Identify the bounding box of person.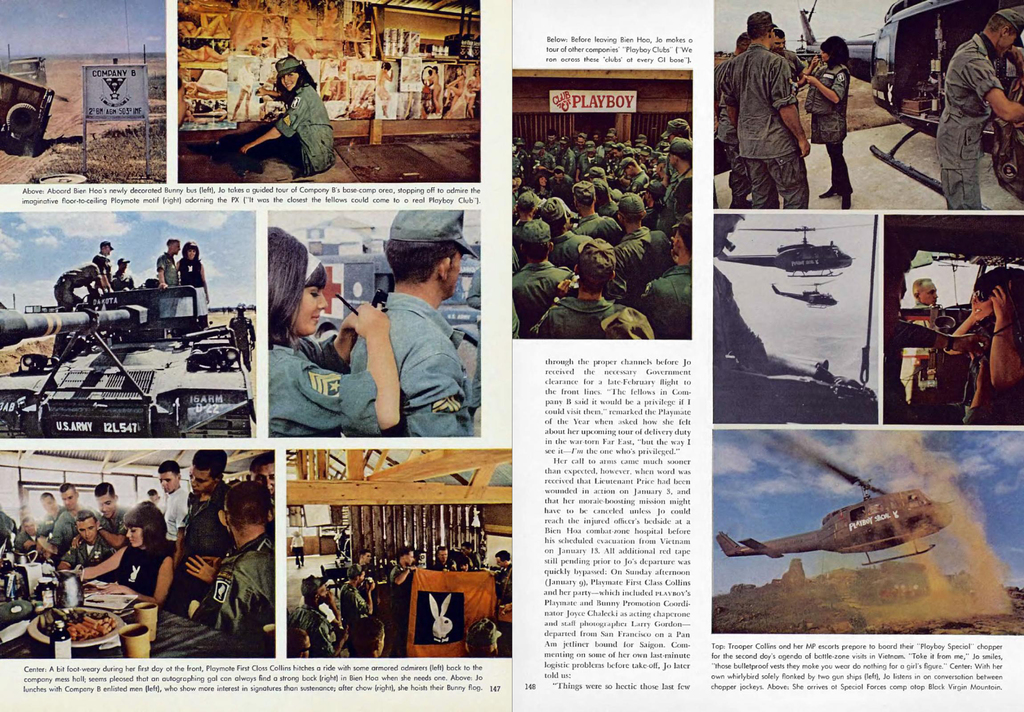
90,241,111,294.
